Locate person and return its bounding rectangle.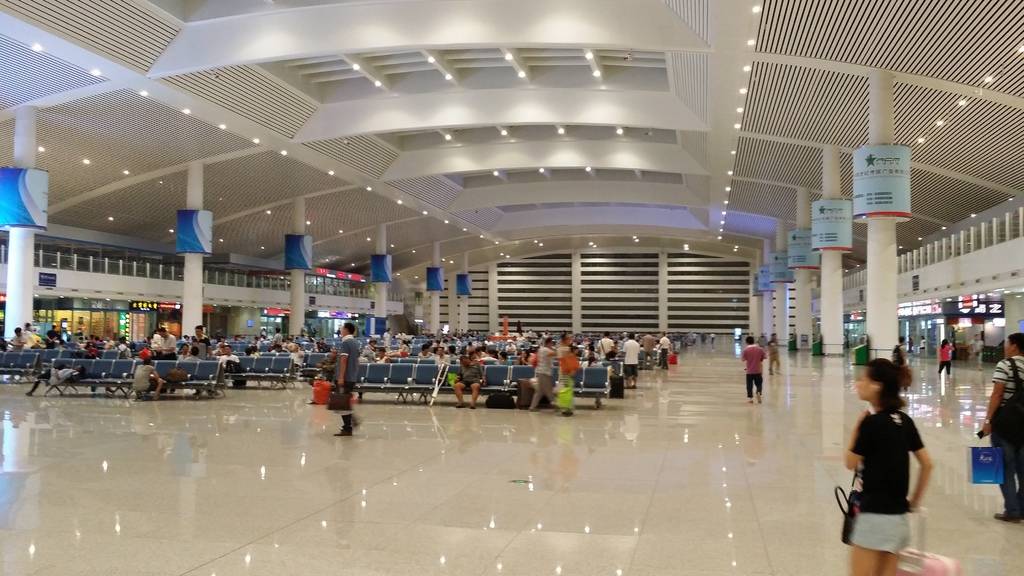
Rect(737, 337, 766, 404).
